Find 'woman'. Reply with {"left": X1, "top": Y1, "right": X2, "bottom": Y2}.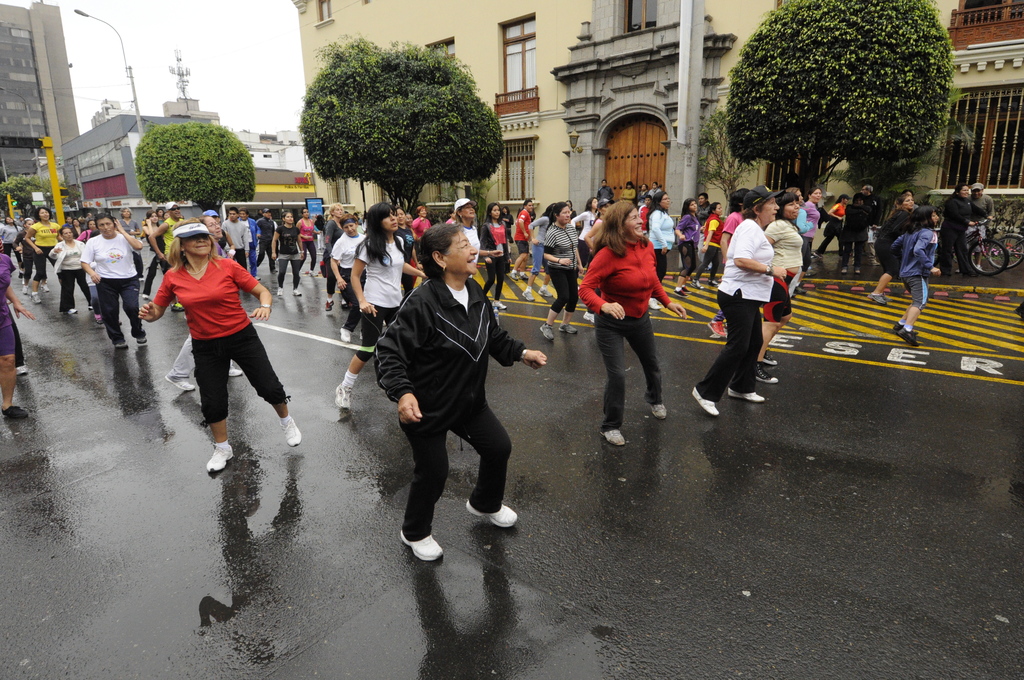
{"left": 811, "top": 193, "right": 847, "bottom": 259}.
